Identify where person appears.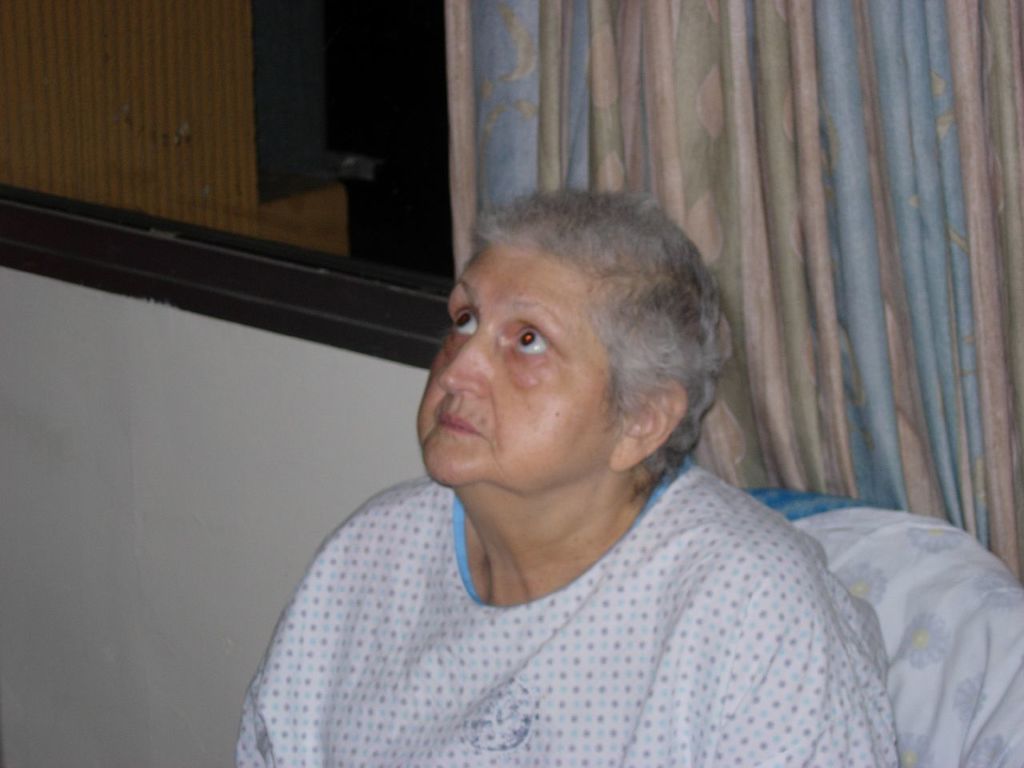
Appears at (203, 156, 1007, 762).
